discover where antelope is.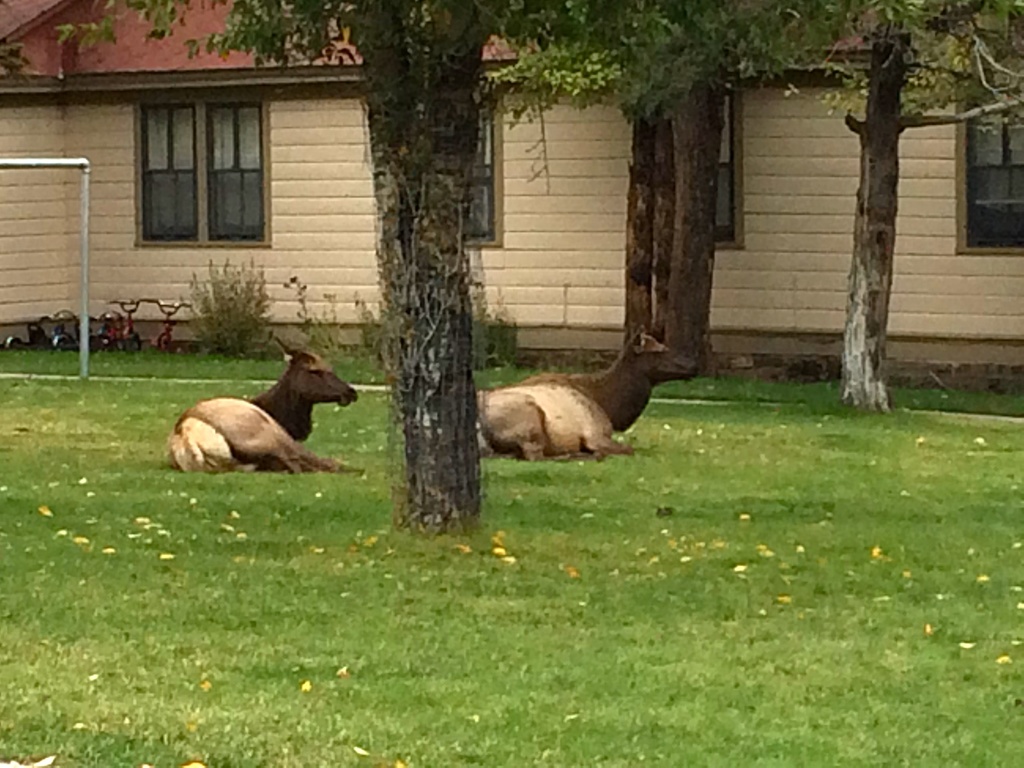
Discovered at 167, 339, 360, 479.
